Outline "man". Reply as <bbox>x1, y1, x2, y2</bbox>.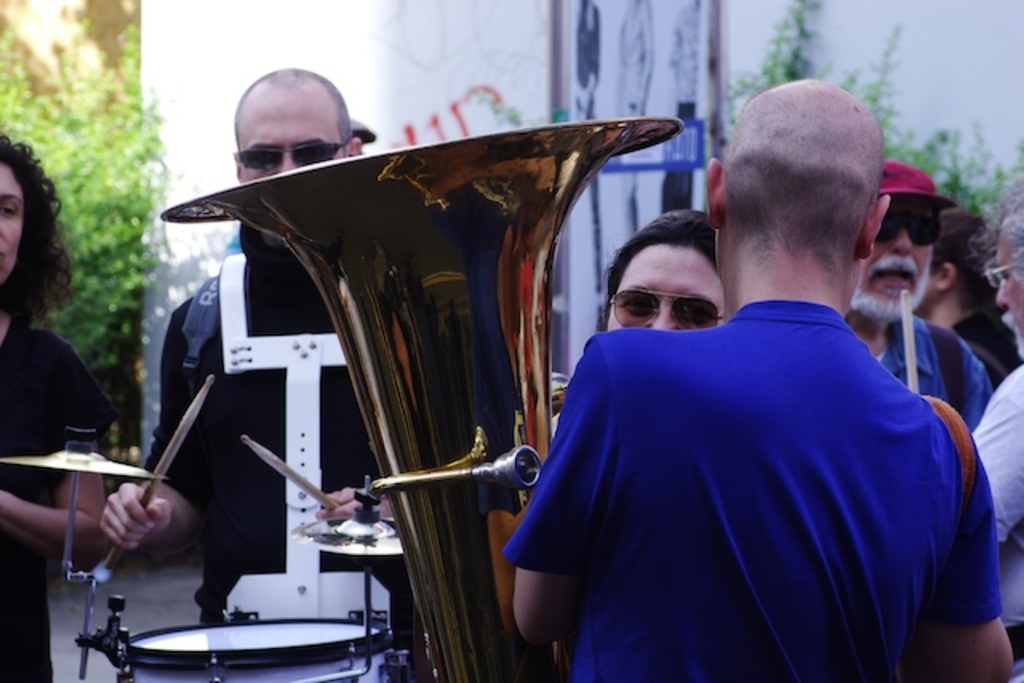
<bbox>515, 112, 978, 673</bbox>.
